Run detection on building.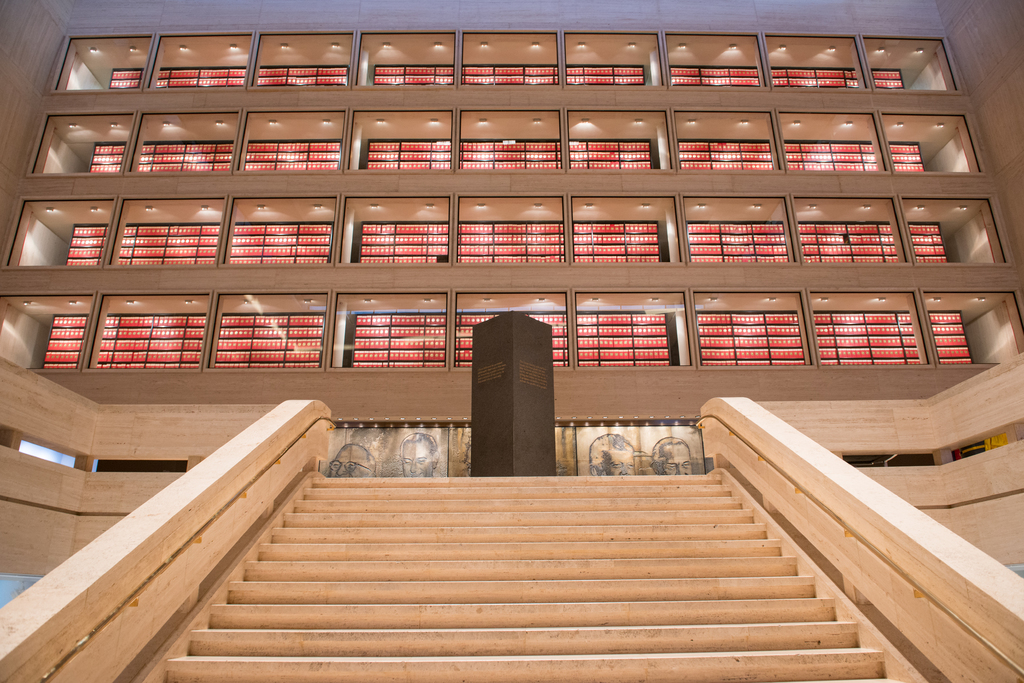
Result: bbox(0, 0, 1023, 682).
